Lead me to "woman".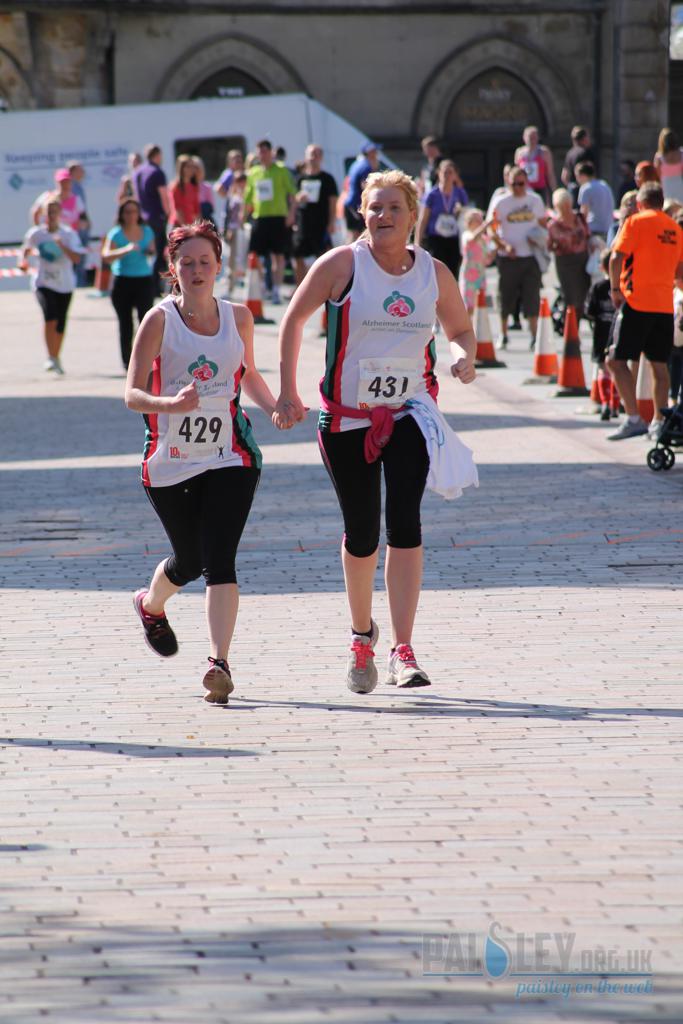
Lead to select_region(602, 196, 645, 416).
